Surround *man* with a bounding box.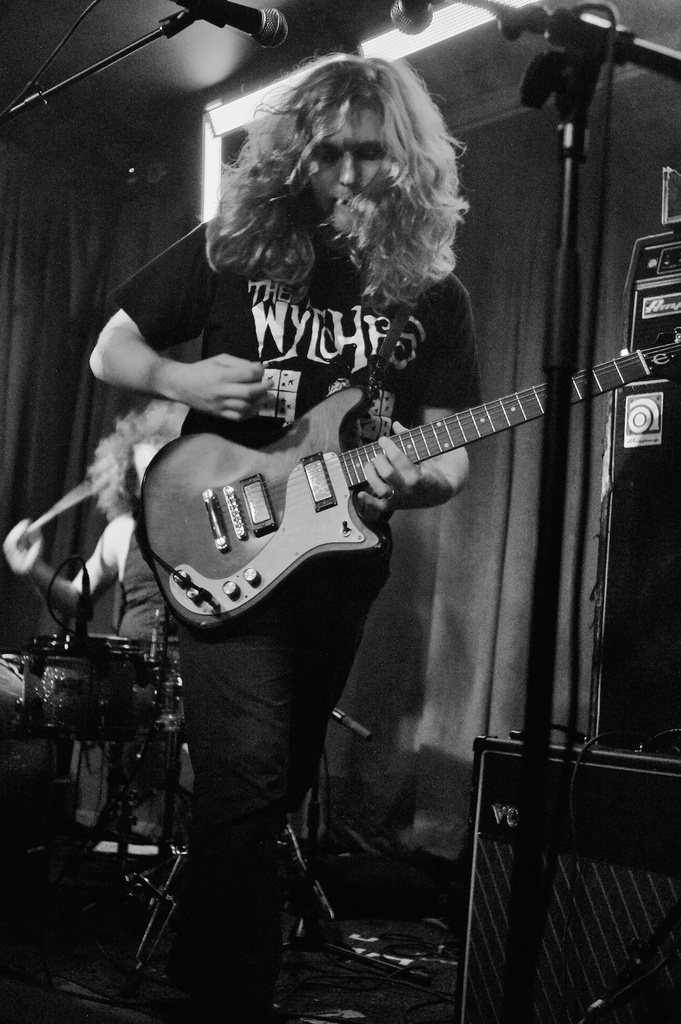
BBox(79, 53, 491, 1016).
